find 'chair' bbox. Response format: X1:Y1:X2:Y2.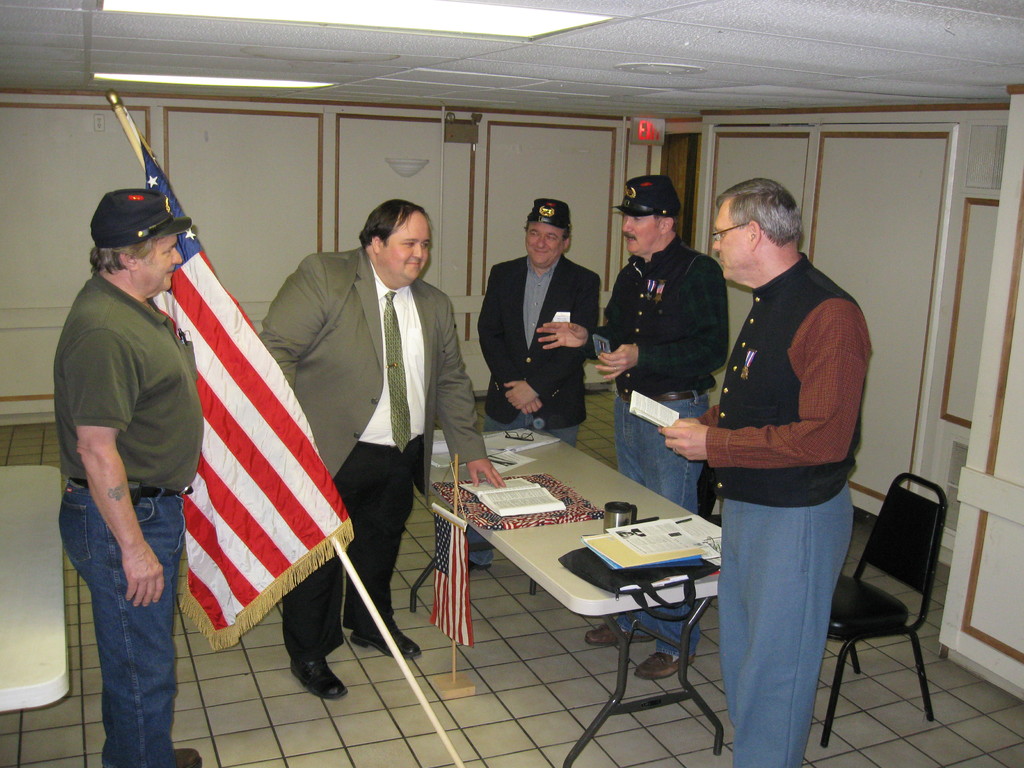
816:463:948:750.
